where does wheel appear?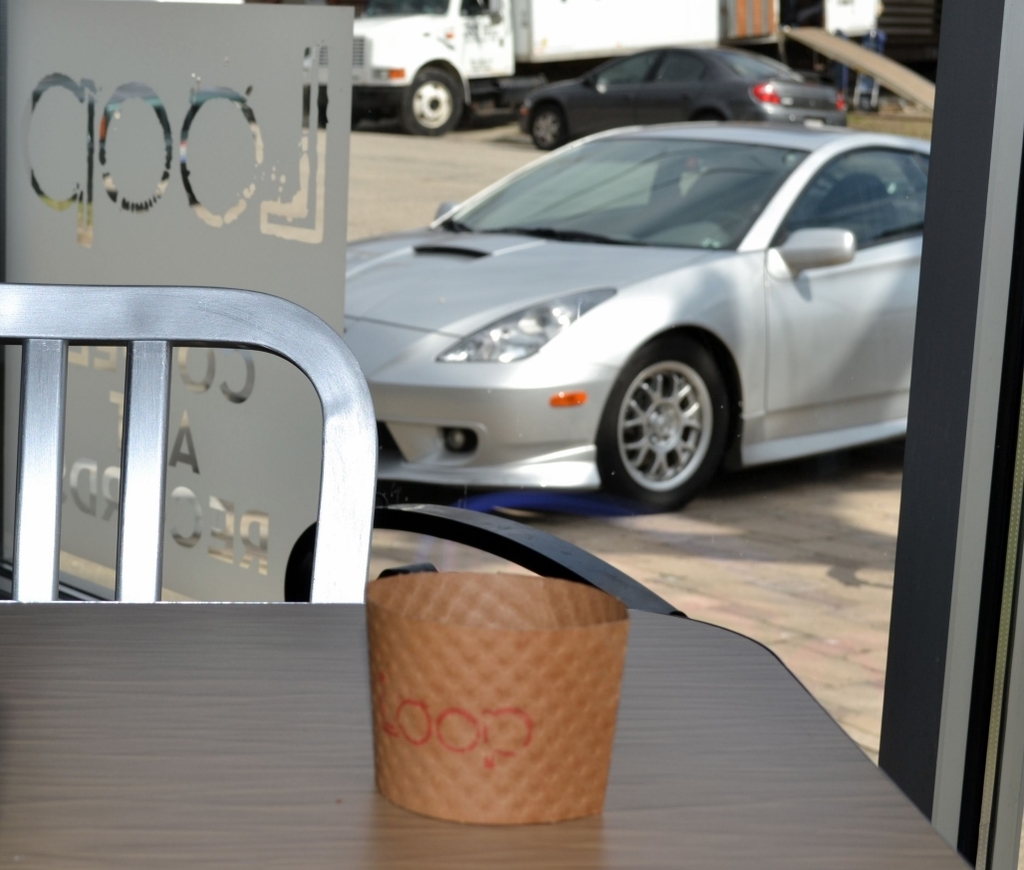
Appears at 317 109 359 129.
